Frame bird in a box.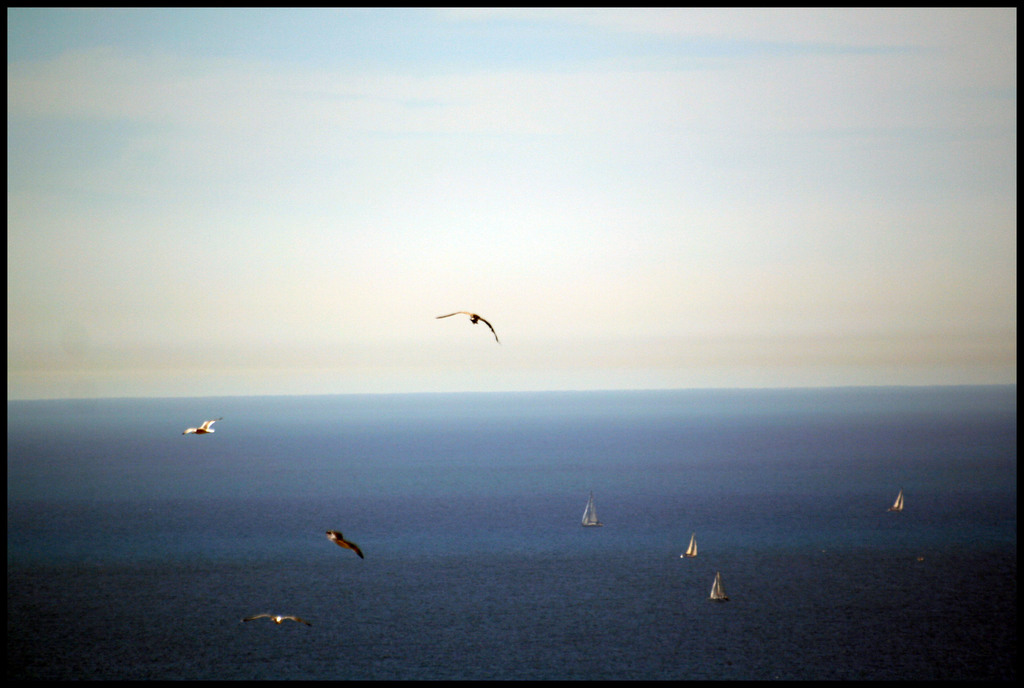
rect(428, 309, 503, 356).
